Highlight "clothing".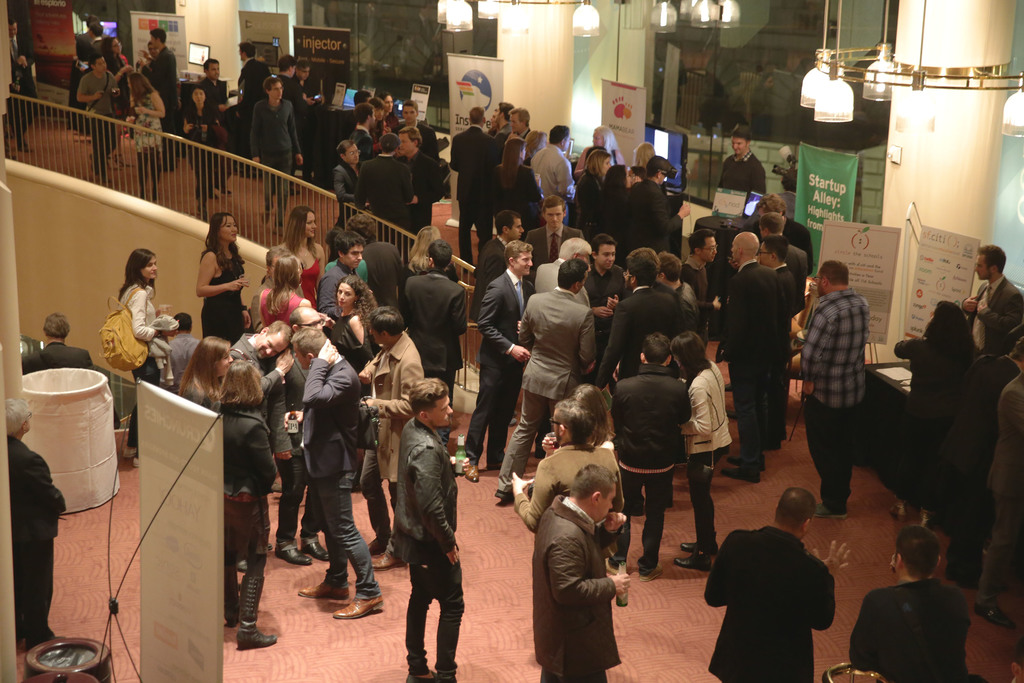
Highlighted region: <box>198,80,232,158</box>.
